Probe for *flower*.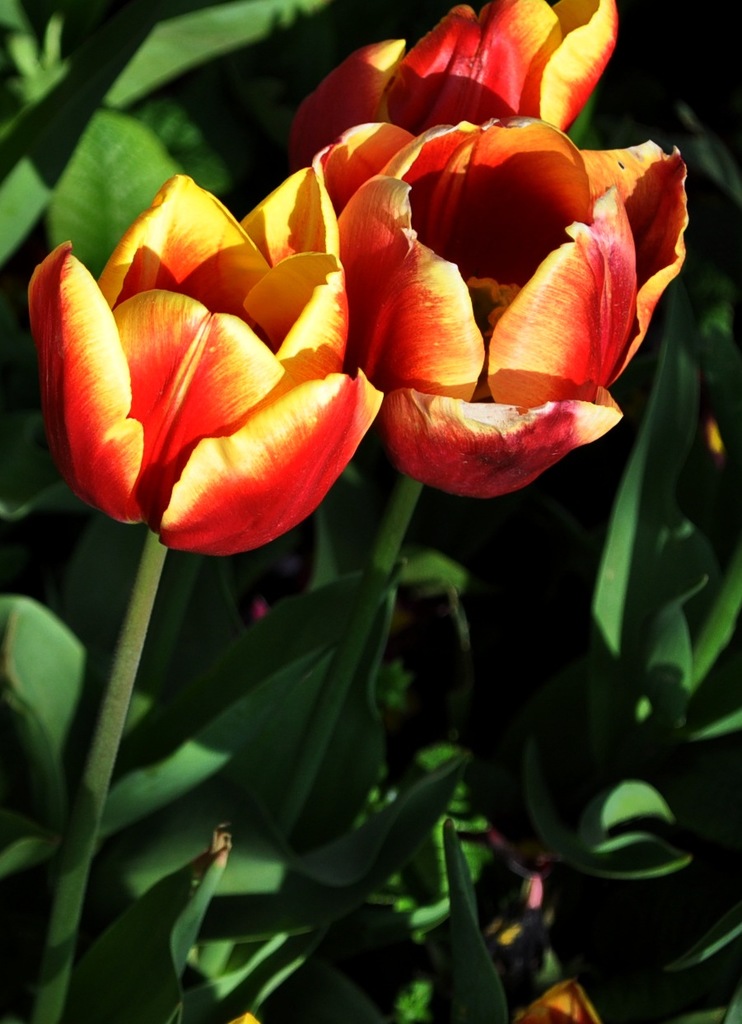
Probe result: <region>23, 168, 380, 563</region>.
